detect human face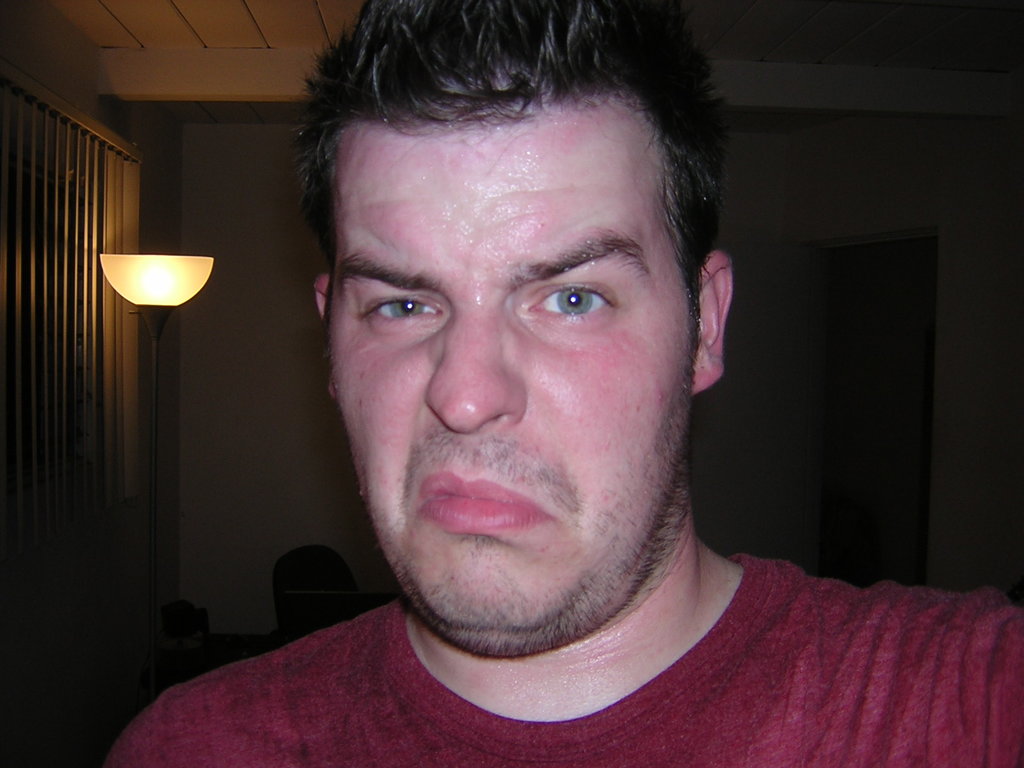
Rect(331, 110, 694, 620)
